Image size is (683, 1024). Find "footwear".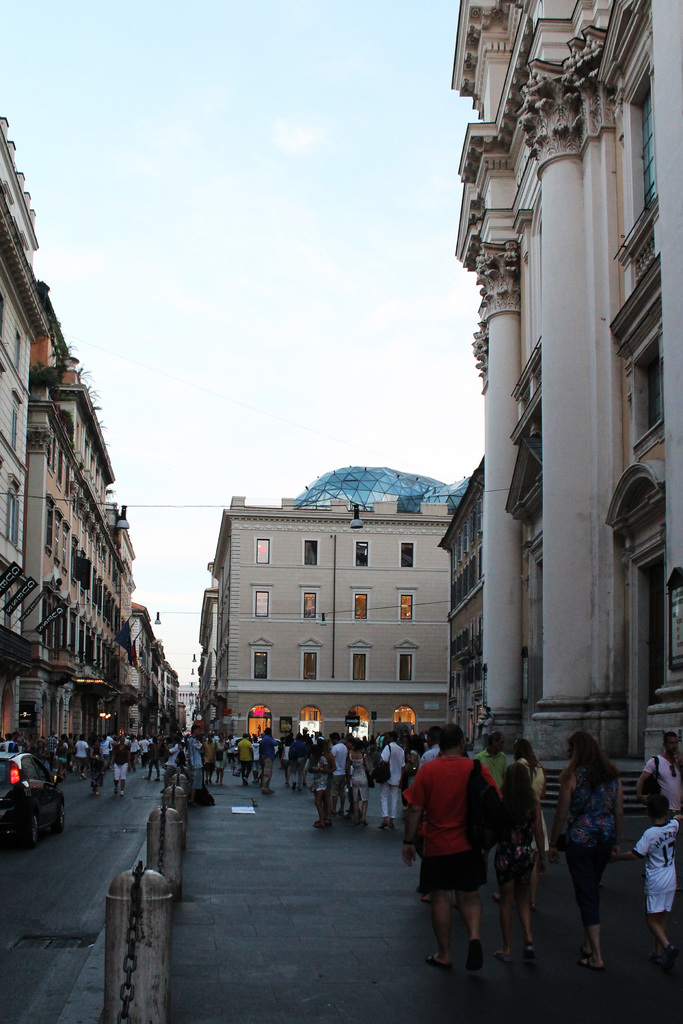
l=430, t=951, r=454, b=966.
